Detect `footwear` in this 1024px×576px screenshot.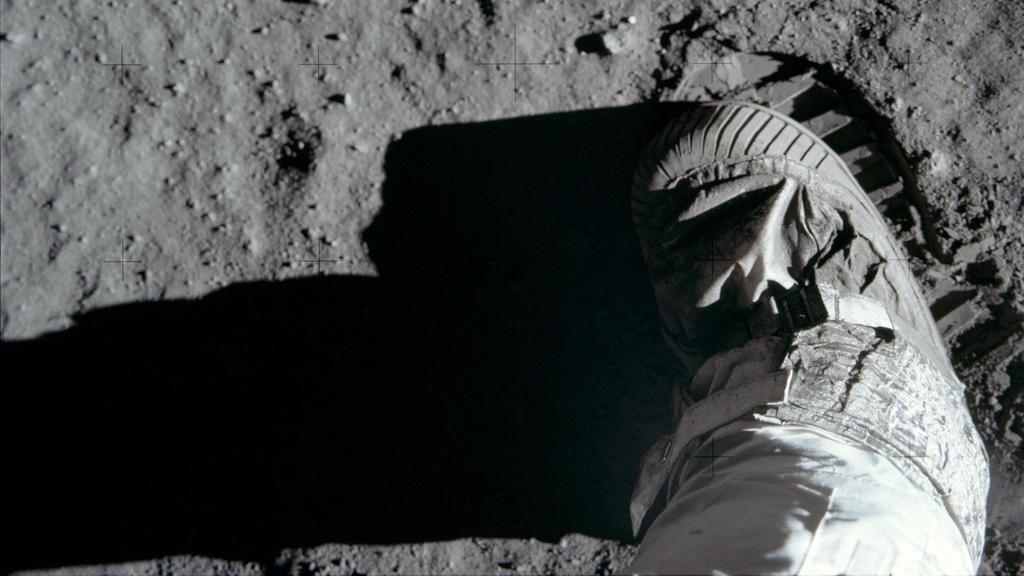
Detection: pyautogui.locateOnScreen(628, 93, 992, 575).
